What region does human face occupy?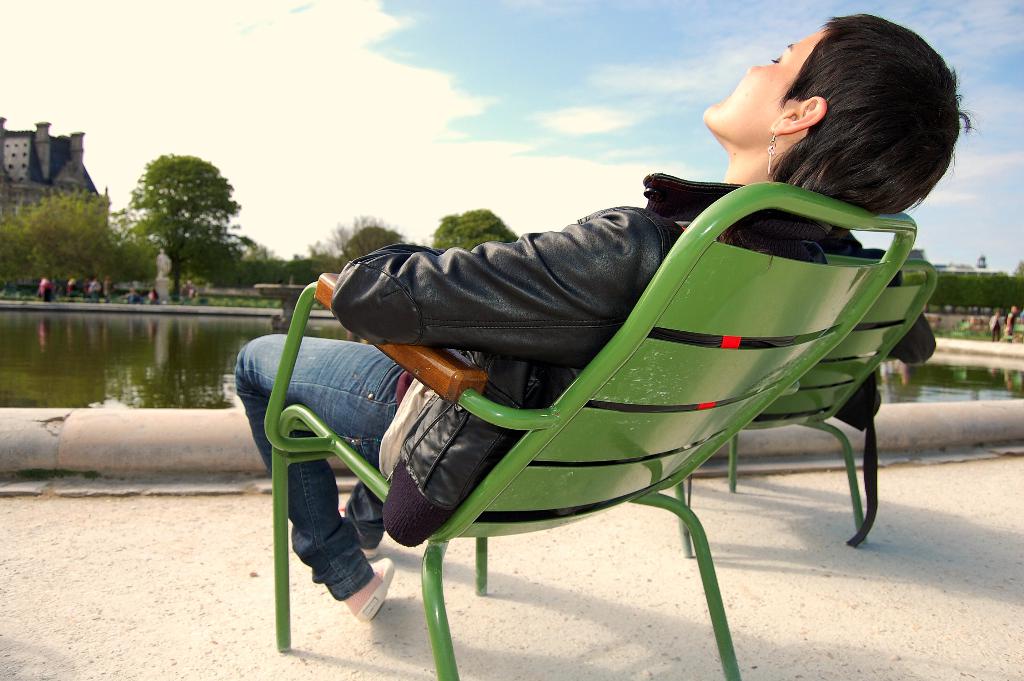
Rect(702, 26, 829, 133).
